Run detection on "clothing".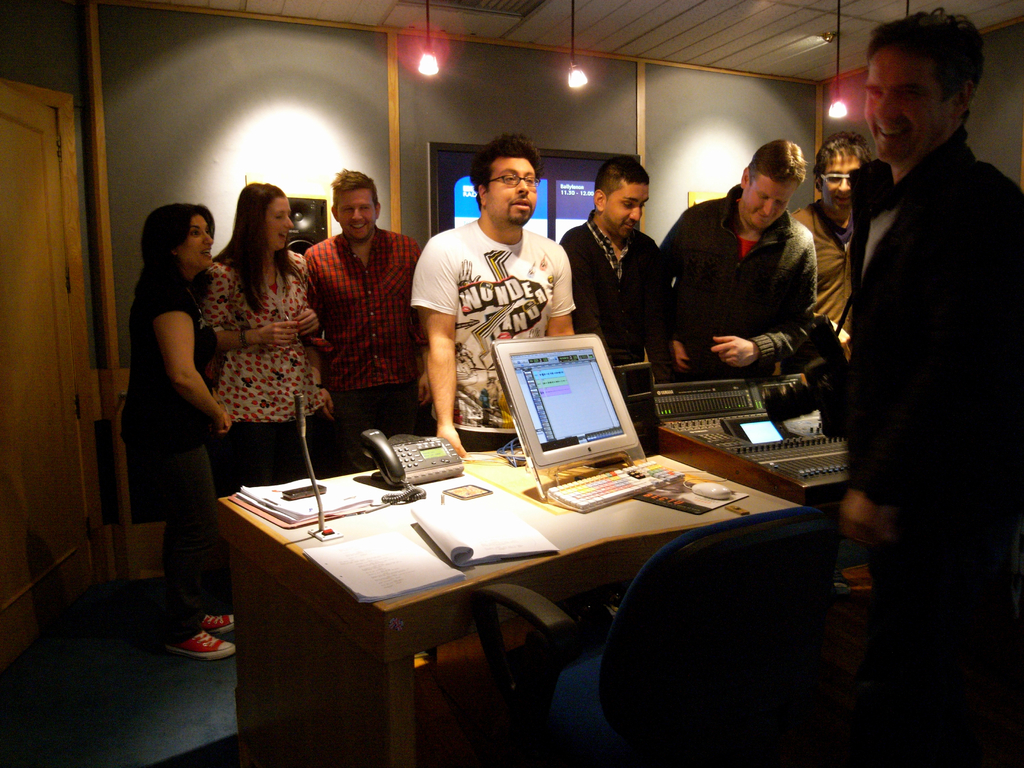
Result: (643, 183, 843, 395).
